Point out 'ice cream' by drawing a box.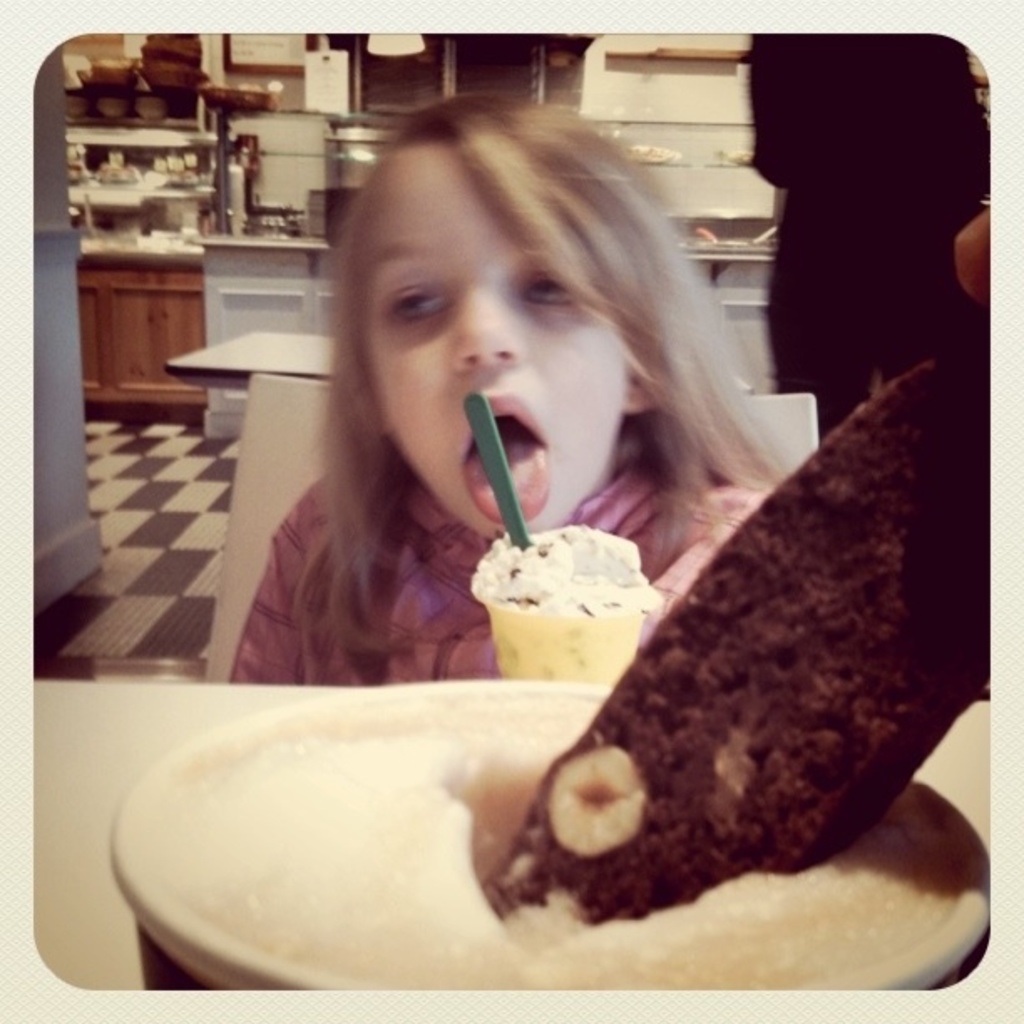
<bbox>489, 529, 651, 641</bbox>.
